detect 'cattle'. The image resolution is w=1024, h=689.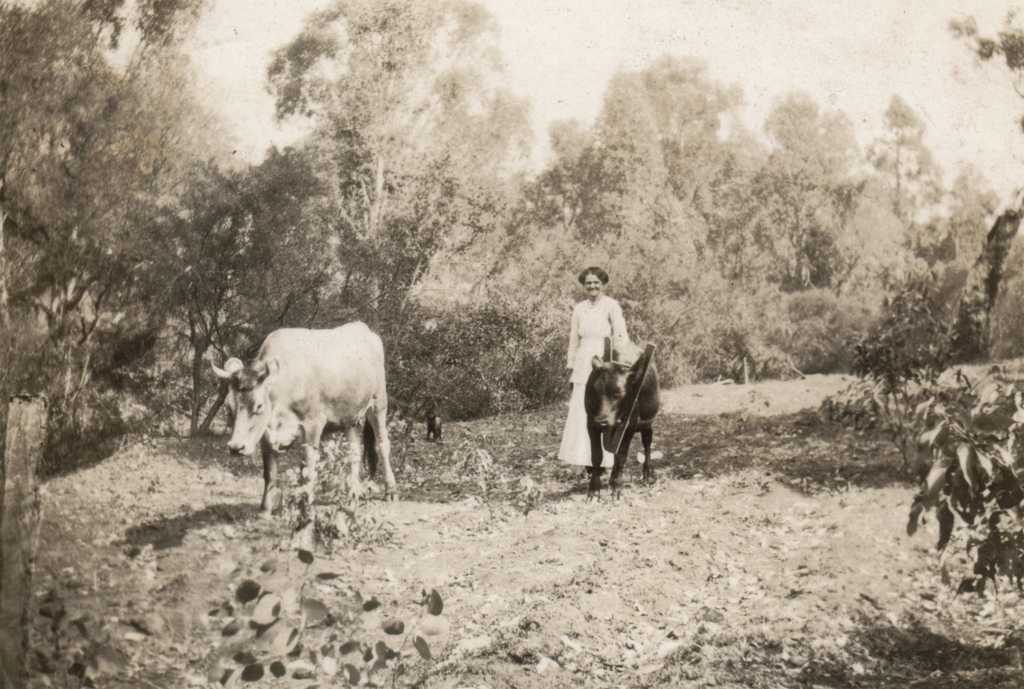
586 345 665 498.
